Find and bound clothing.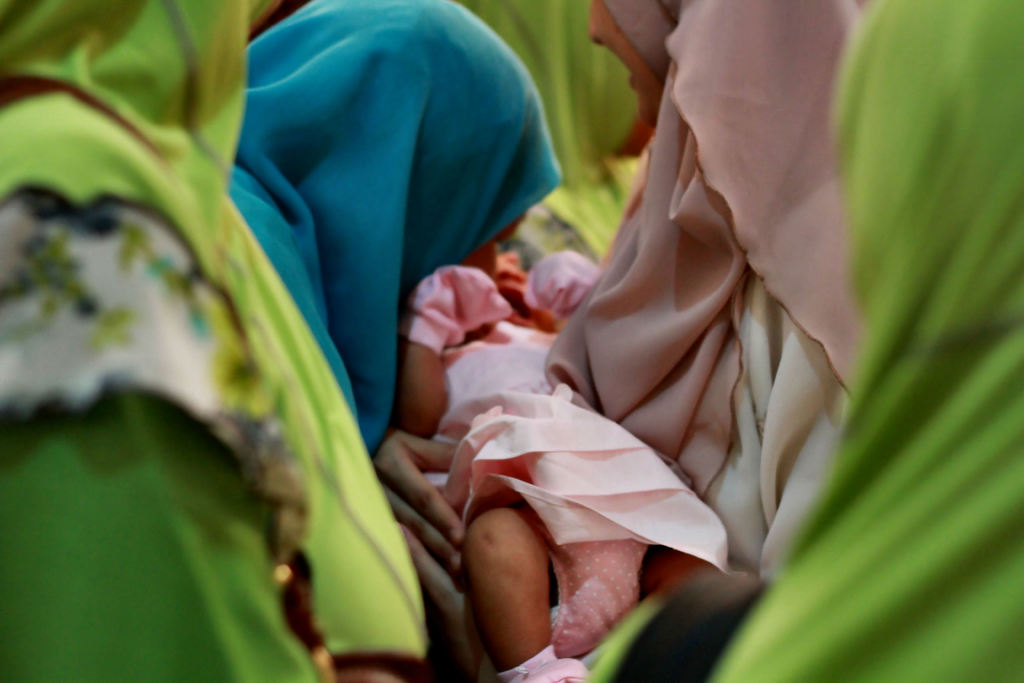
Bound: (538,0,874,567).
